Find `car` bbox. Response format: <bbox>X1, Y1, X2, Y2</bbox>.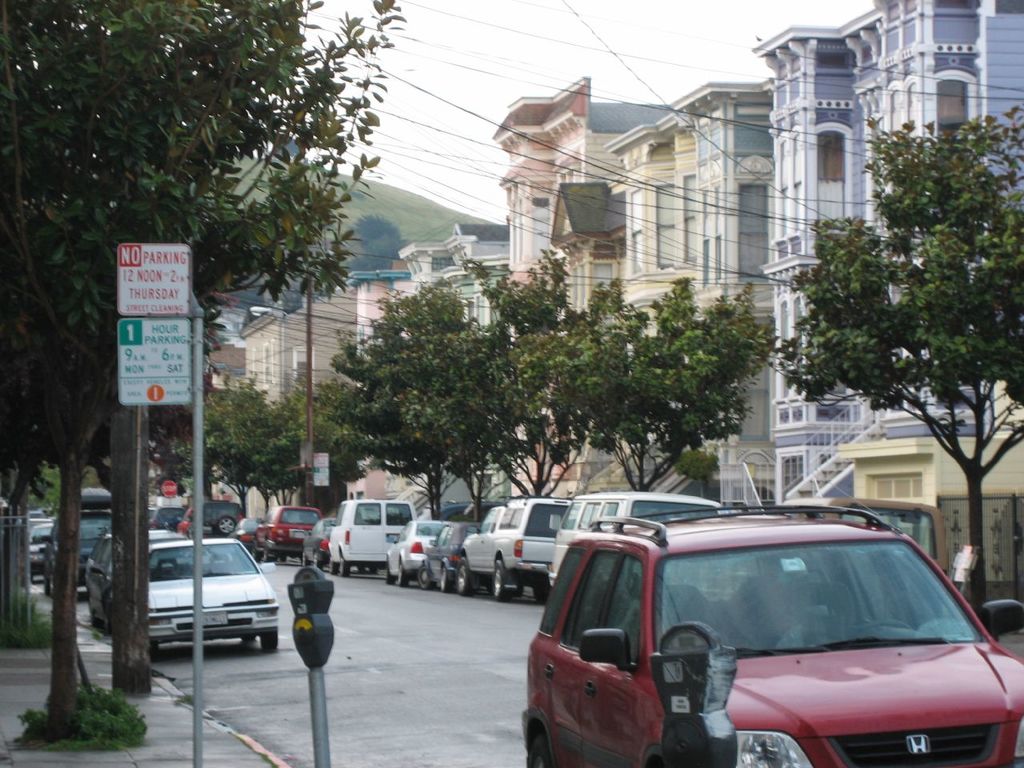
<bbox>416, 522, 466, 600</bbox>.
